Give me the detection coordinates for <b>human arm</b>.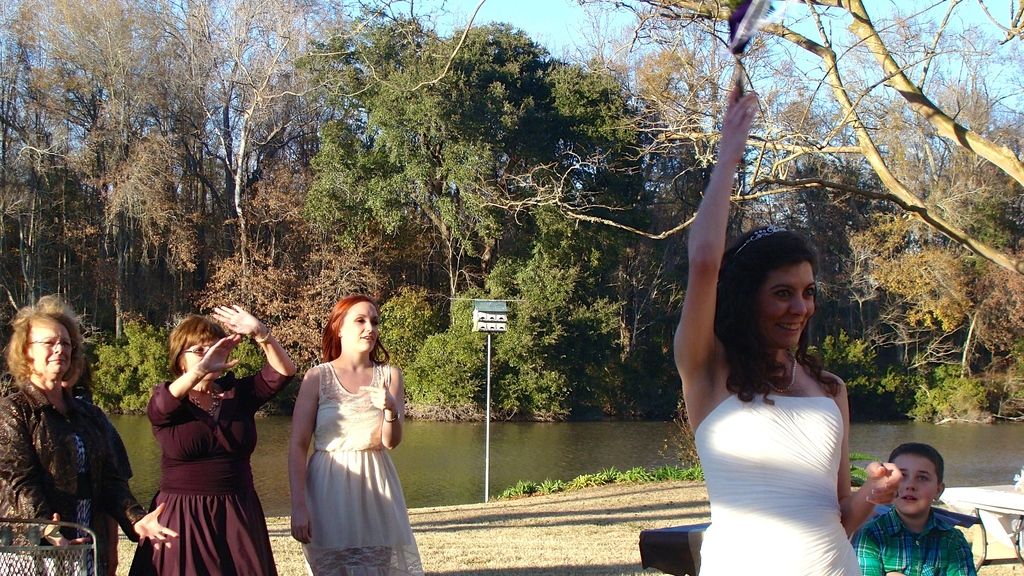
locate(0, 399, 90, 556).
